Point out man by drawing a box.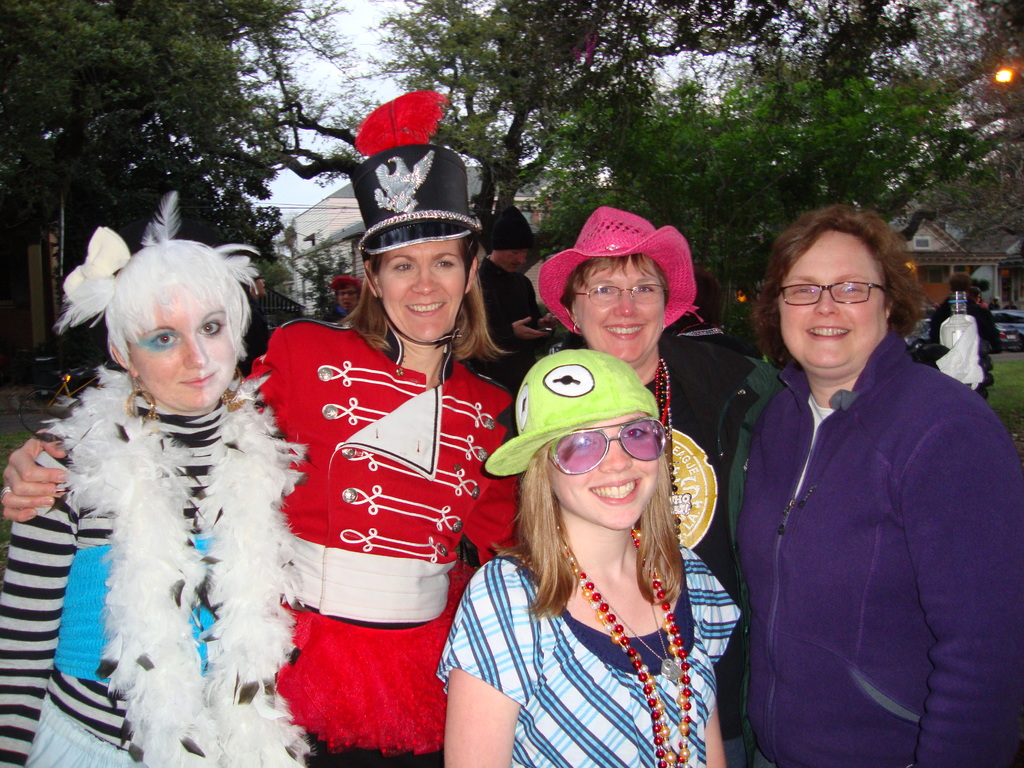
bbox(477, 204, 561, 432).
